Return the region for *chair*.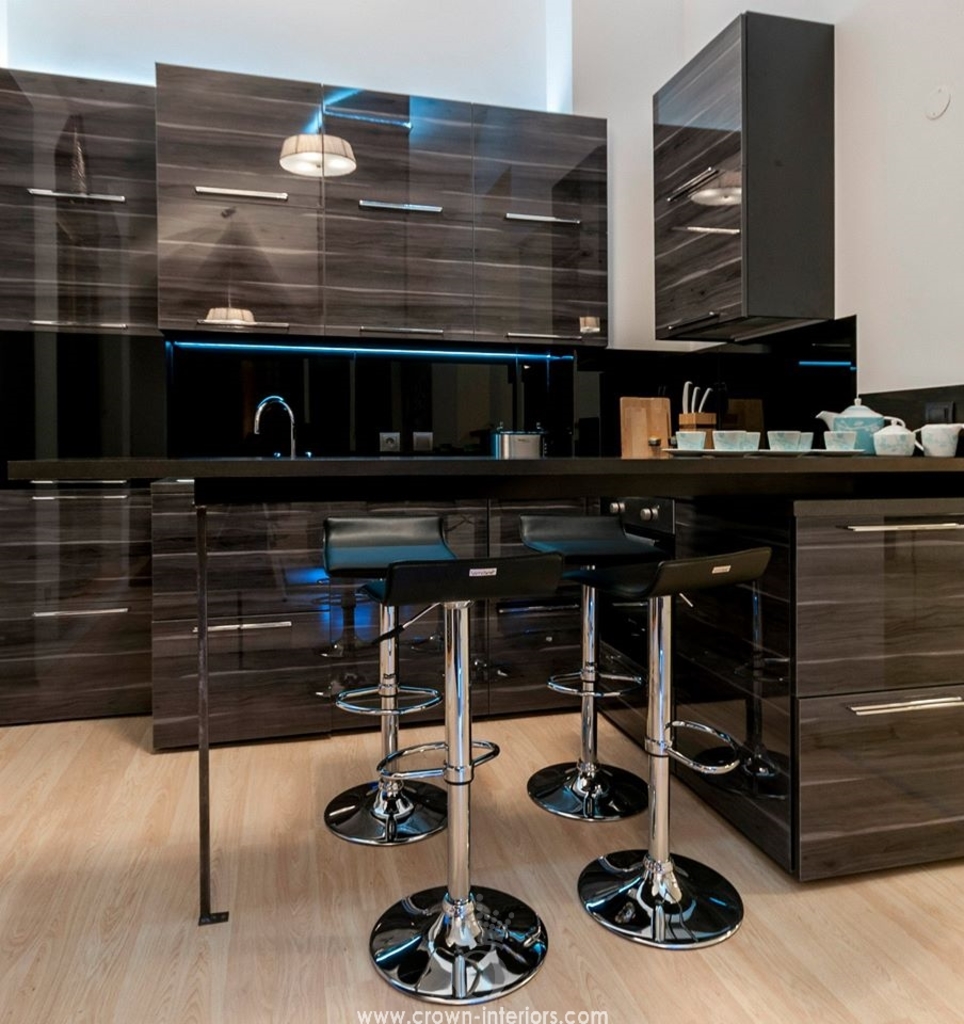
(315,511,462,852).
